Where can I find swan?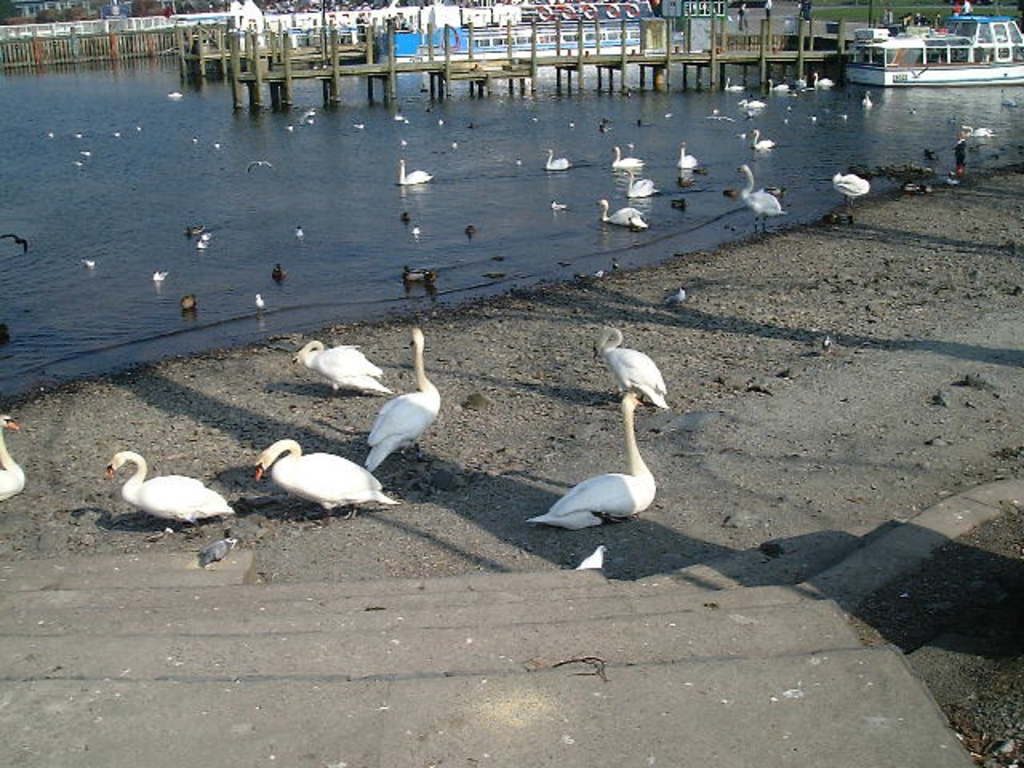
You can find it at (0, 411, 26, 498).
